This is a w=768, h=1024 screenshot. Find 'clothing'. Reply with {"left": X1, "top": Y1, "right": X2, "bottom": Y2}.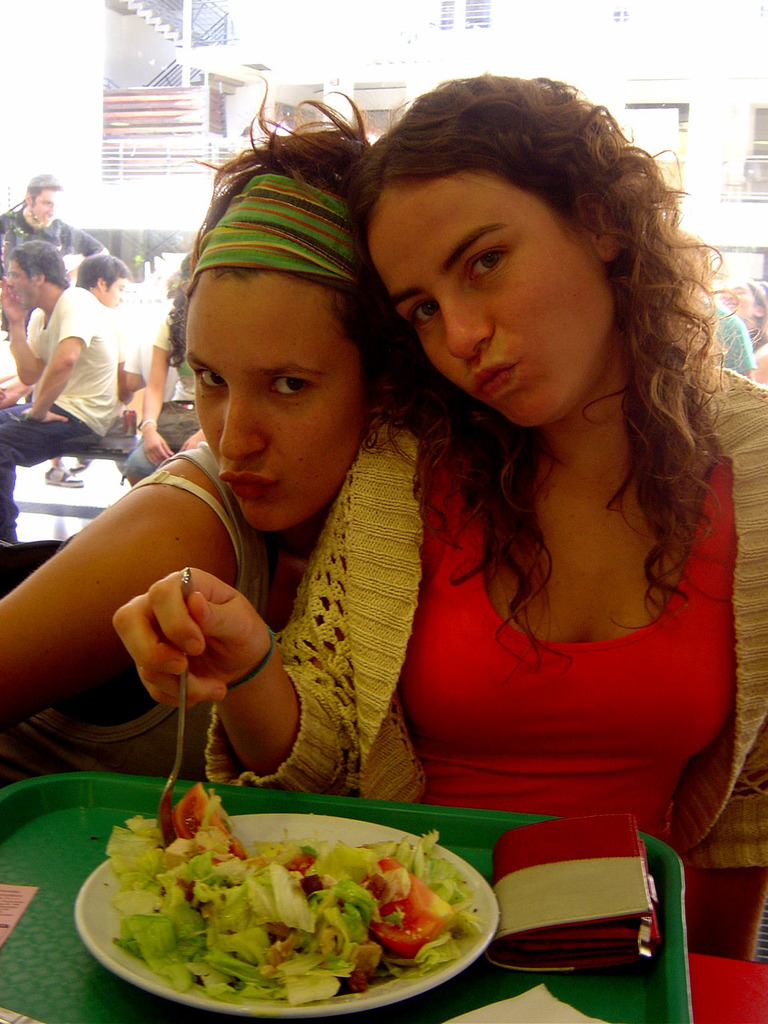
{"left": 121, "top": 326, "right": 191, "bottom": 477}.
